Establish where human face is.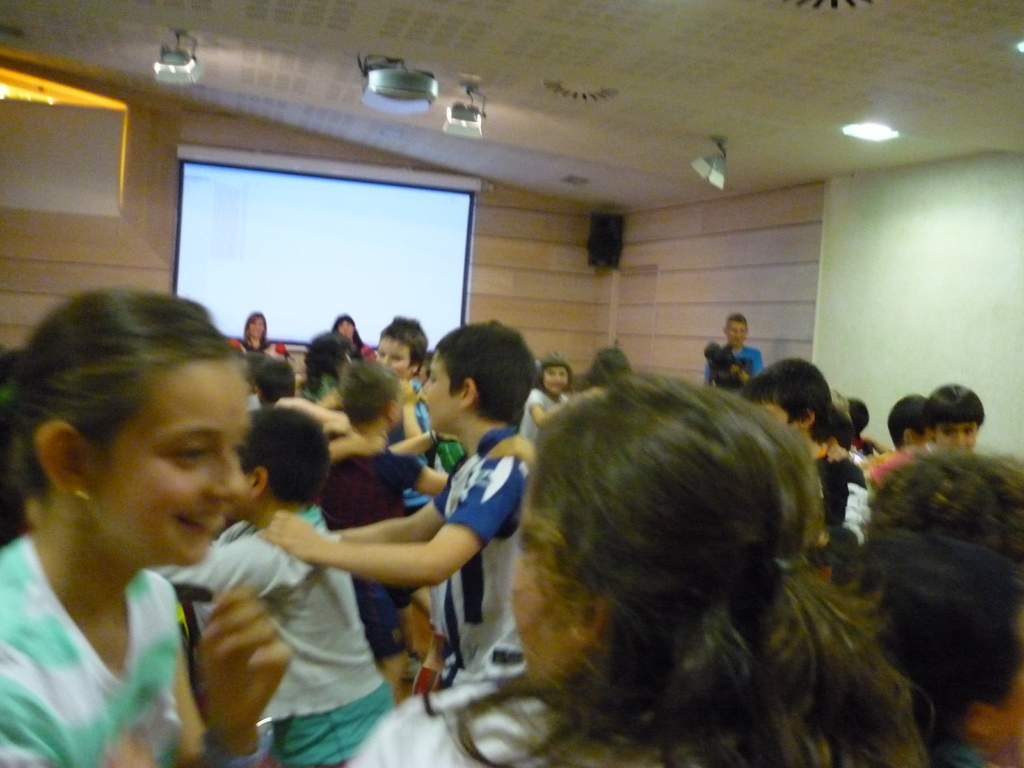
Established at 545/366/573/398.
